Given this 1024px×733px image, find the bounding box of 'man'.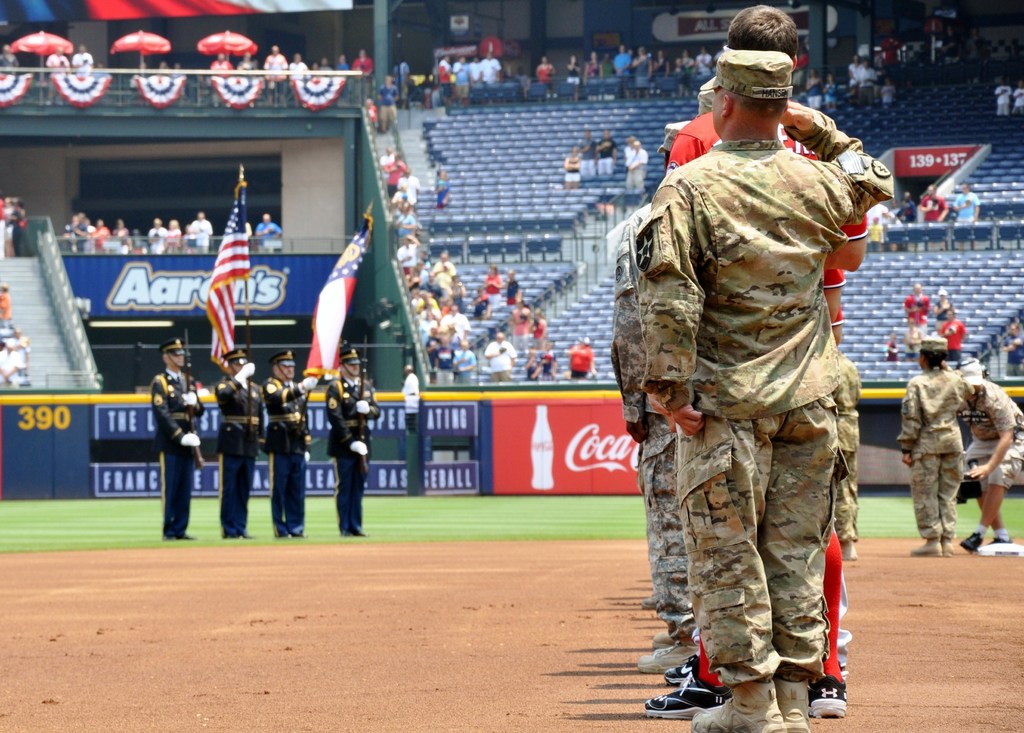
Rect(148, 336, 201, 540).
